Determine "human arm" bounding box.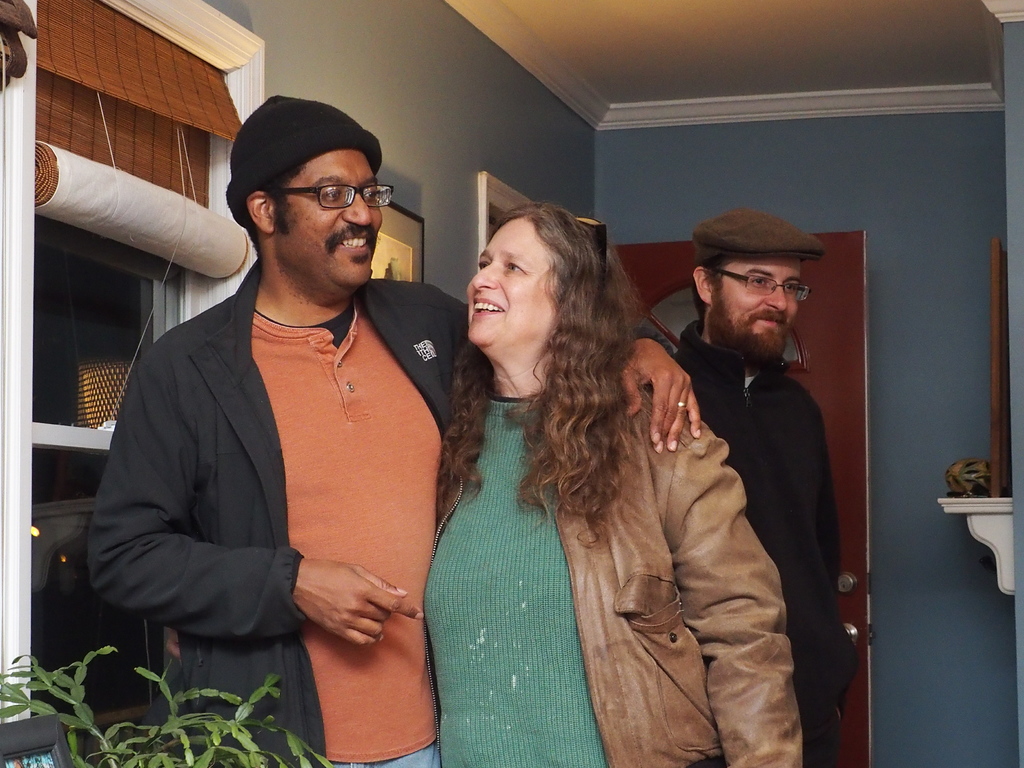
Determined: crop(88, 350, 420, 643).
